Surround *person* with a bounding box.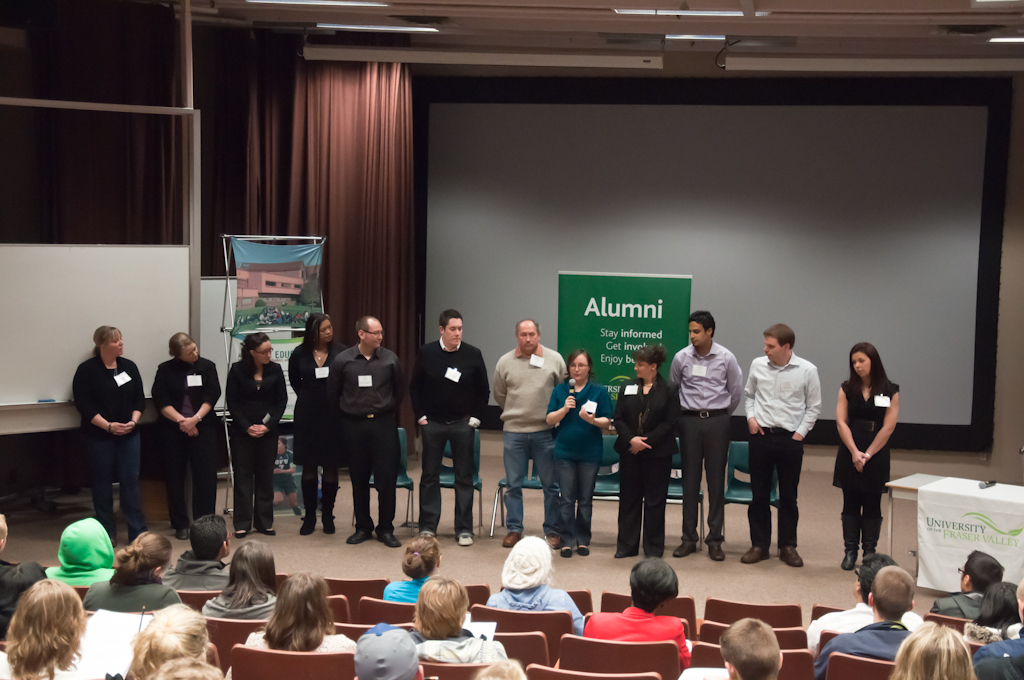
detection(848, 338, 918, 581).
